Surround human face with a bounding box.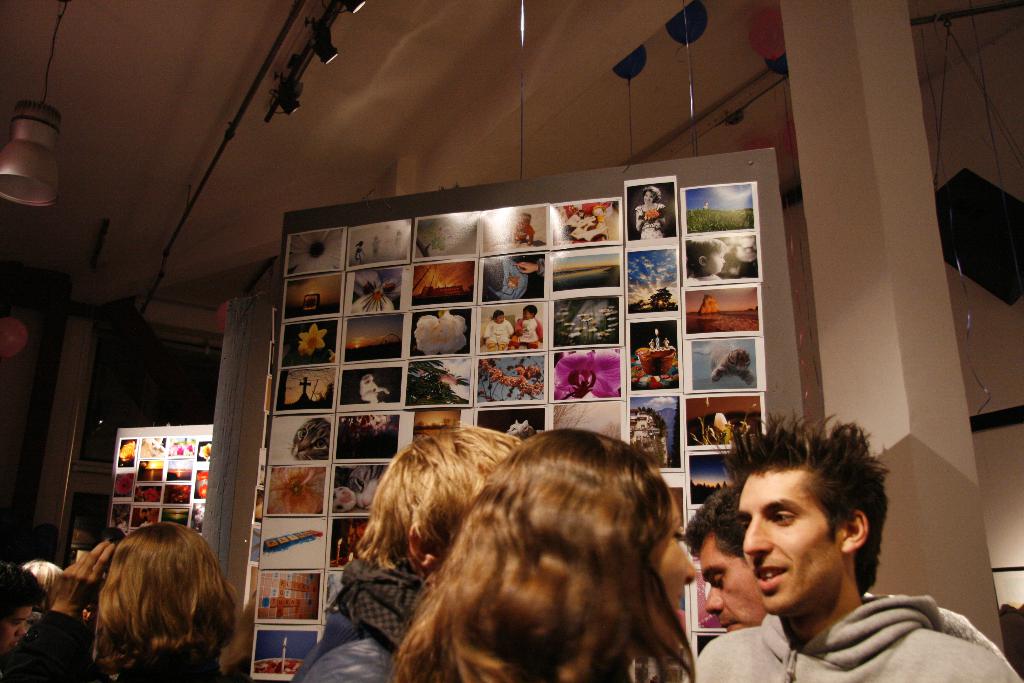
[x1=0, y1=607, x2=30, y2=656].
